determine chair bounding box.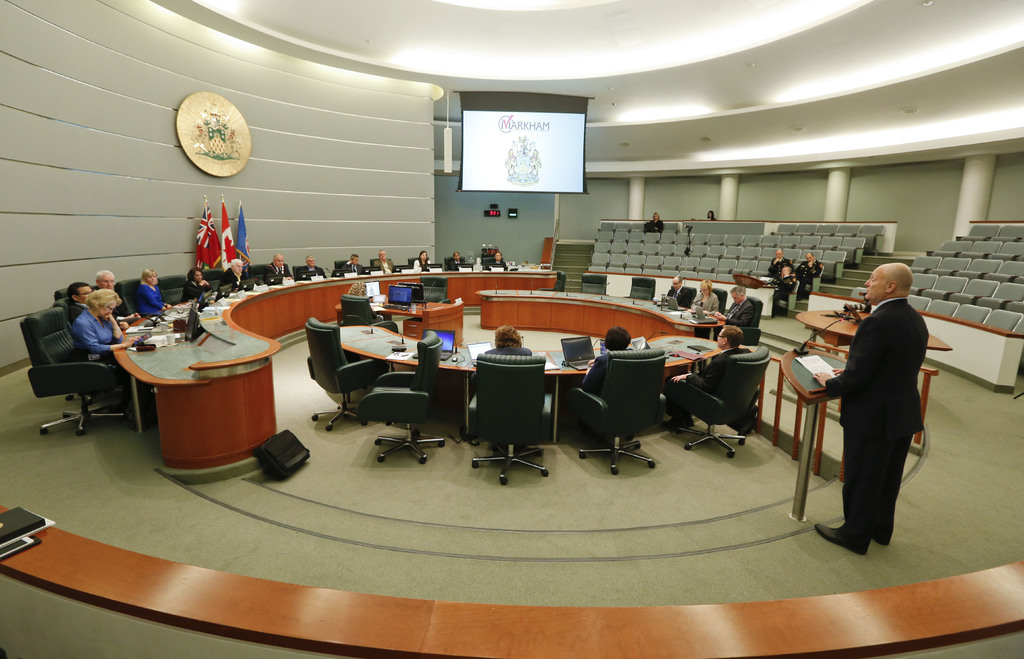
Determined: (413, 278, 448, 305).
